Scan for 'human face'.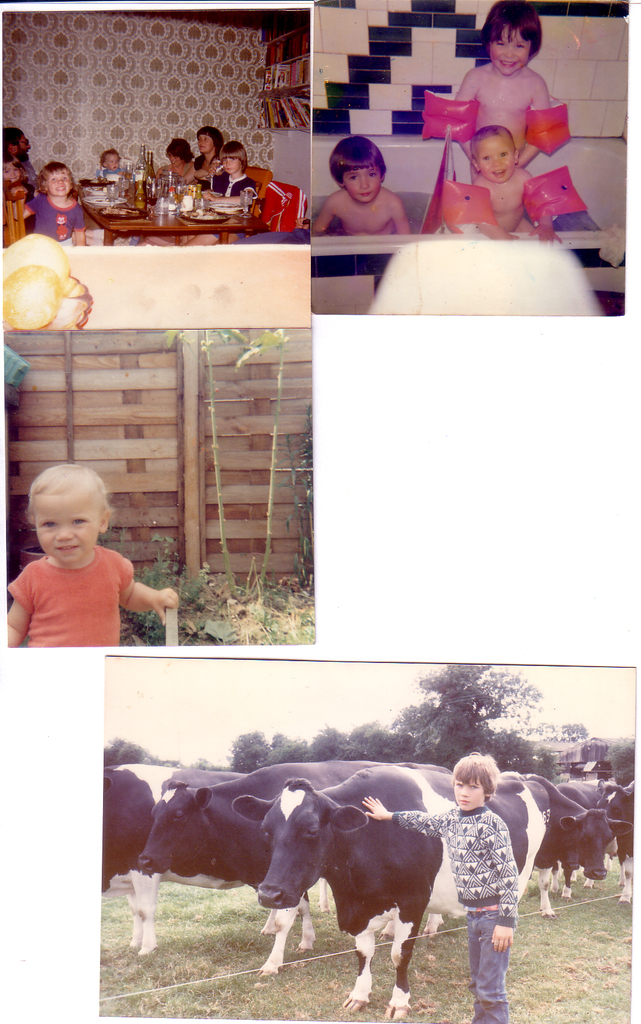
Scan result: (x1=49, y1=173, x2=68, y2=200).
